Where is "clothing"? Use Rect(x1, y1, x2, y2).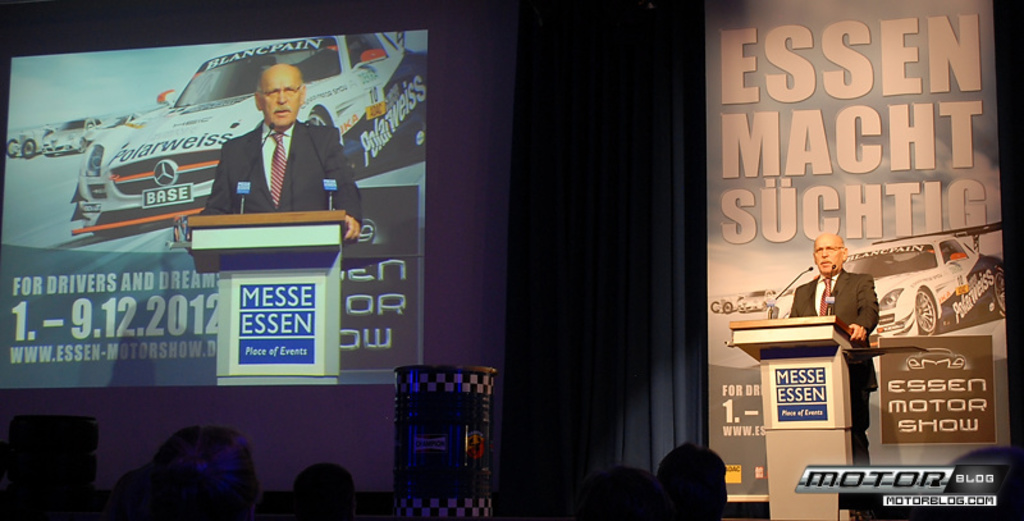
Rect(198, 129, 366, 225).
